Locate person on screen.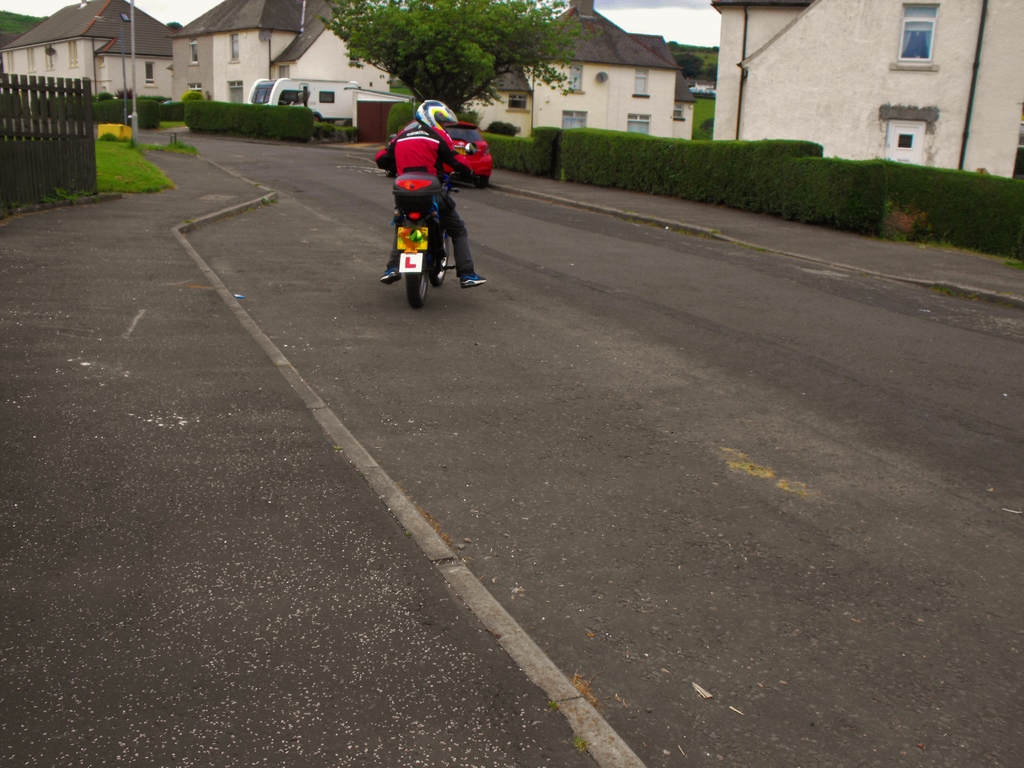
On screen at bbox=(380, 93, 489, 289).
